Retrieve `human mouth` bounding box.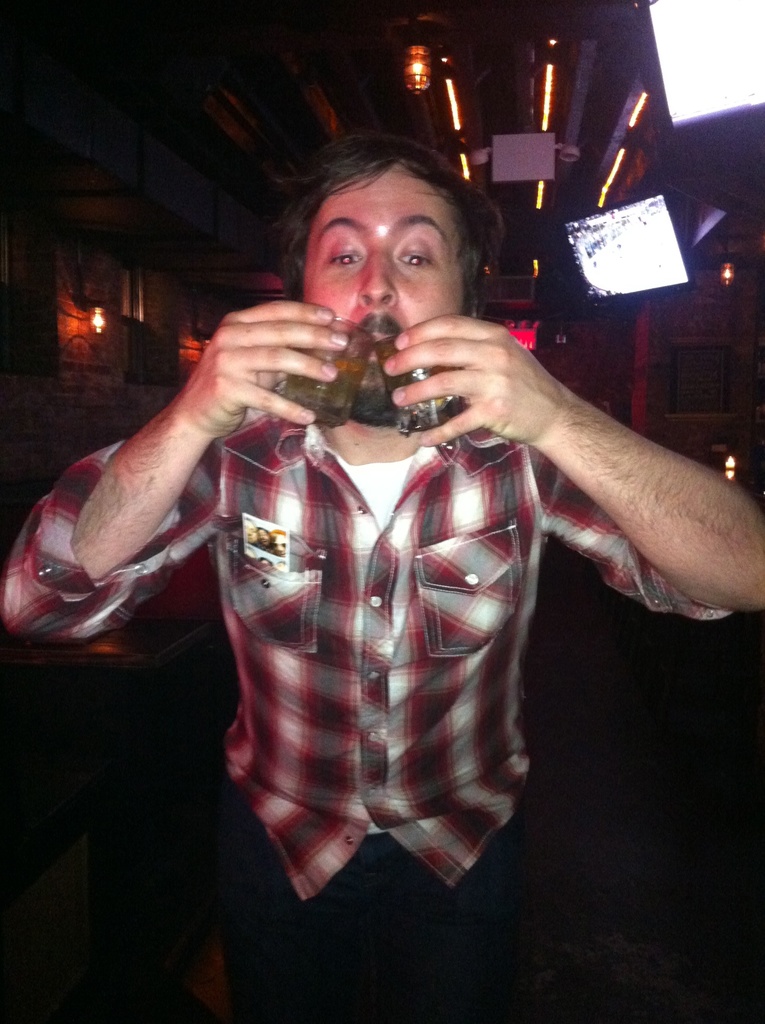
Bounding box: Rect(371, 330, 391, 361).
